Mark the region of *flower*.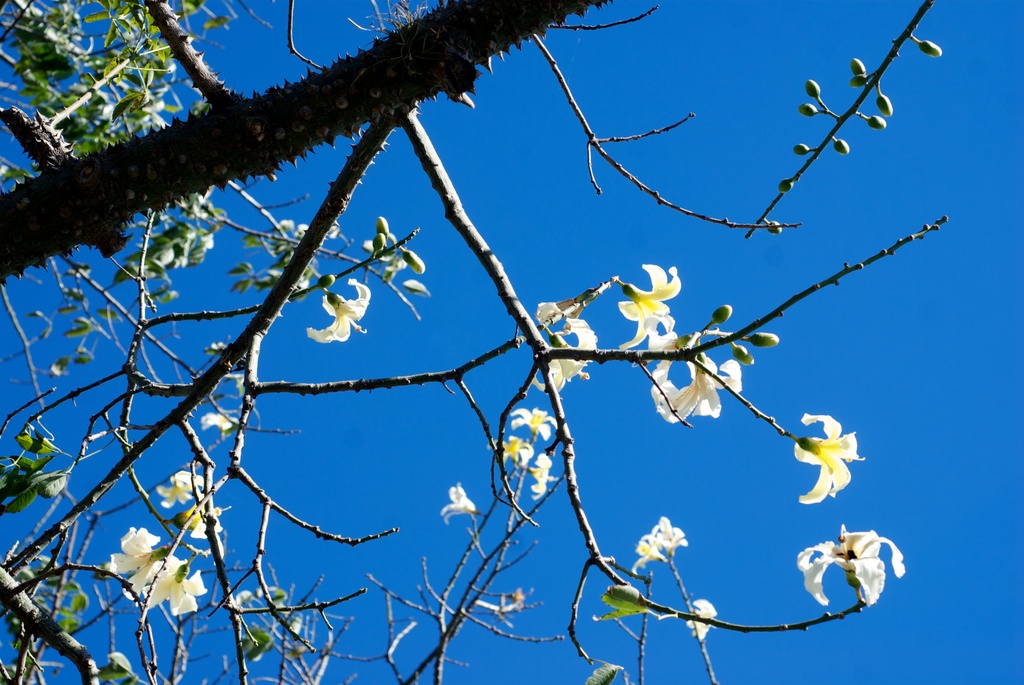
Region: x1=531 y1=316 x2=594 y2=384.
